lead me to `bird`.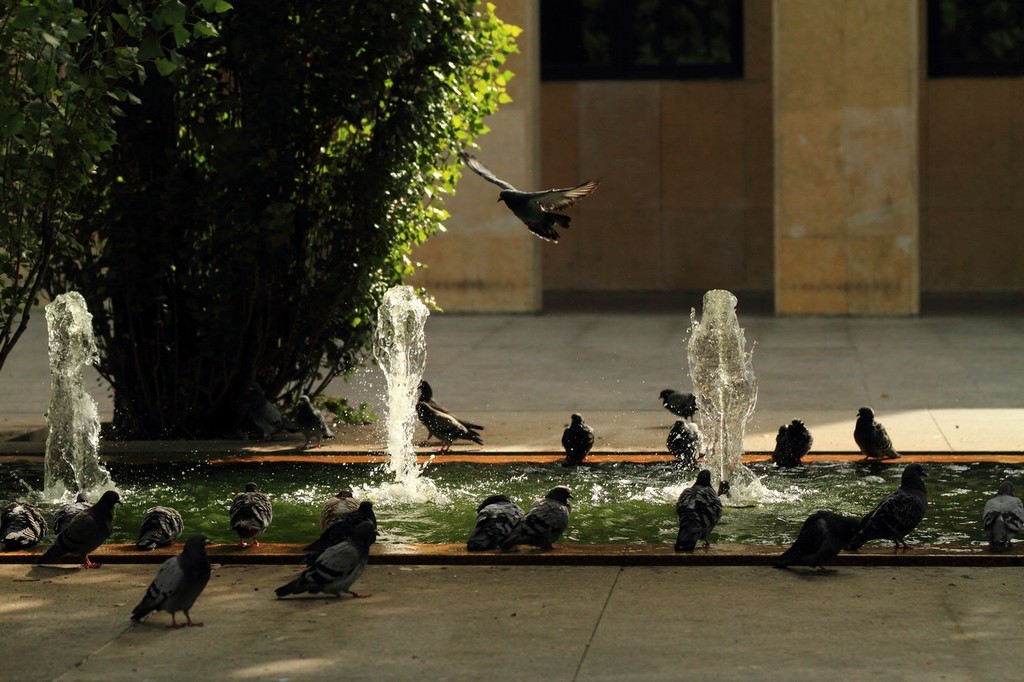
Lead to BBox(318, 488, 362, 535).
